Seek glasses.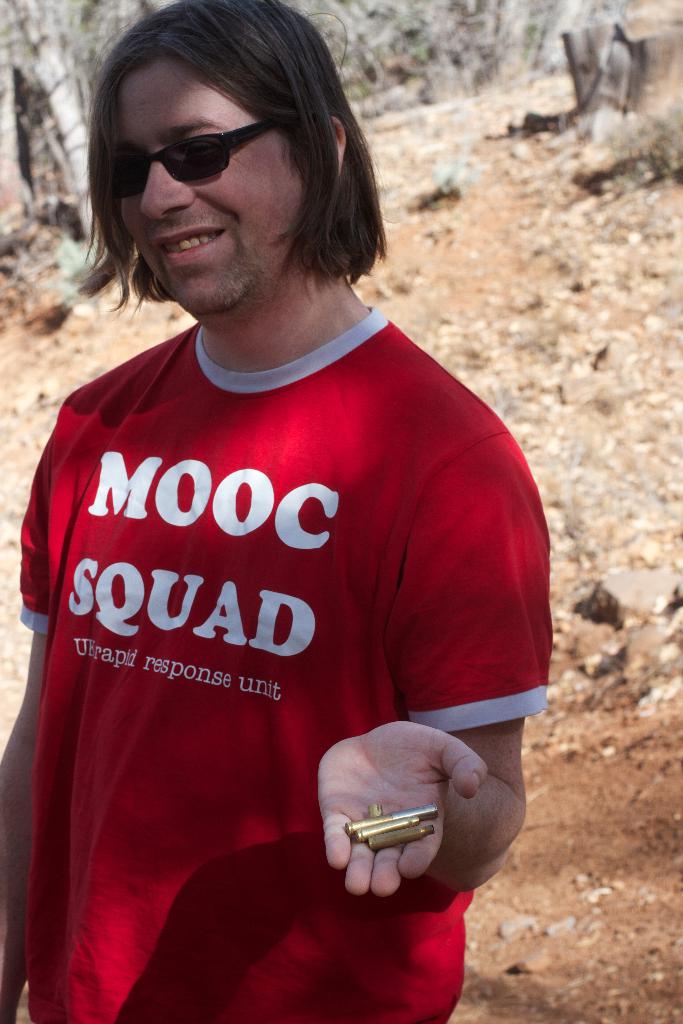
106 122 272 200.
